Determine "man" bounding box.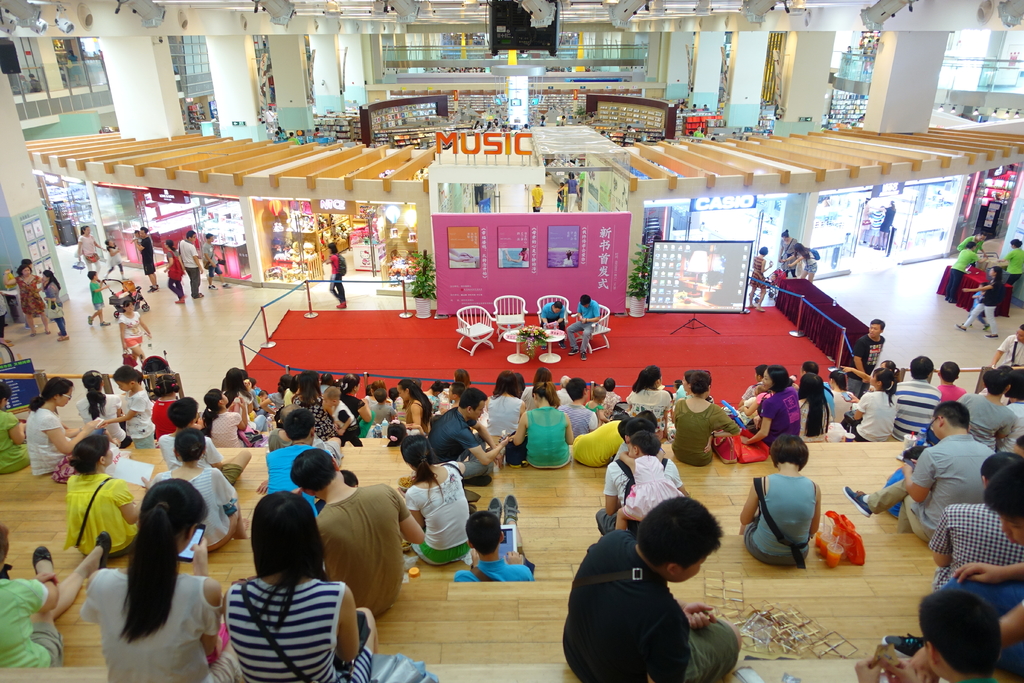
Determined: <bbox>425, 386, 512, 488</bbox>.
